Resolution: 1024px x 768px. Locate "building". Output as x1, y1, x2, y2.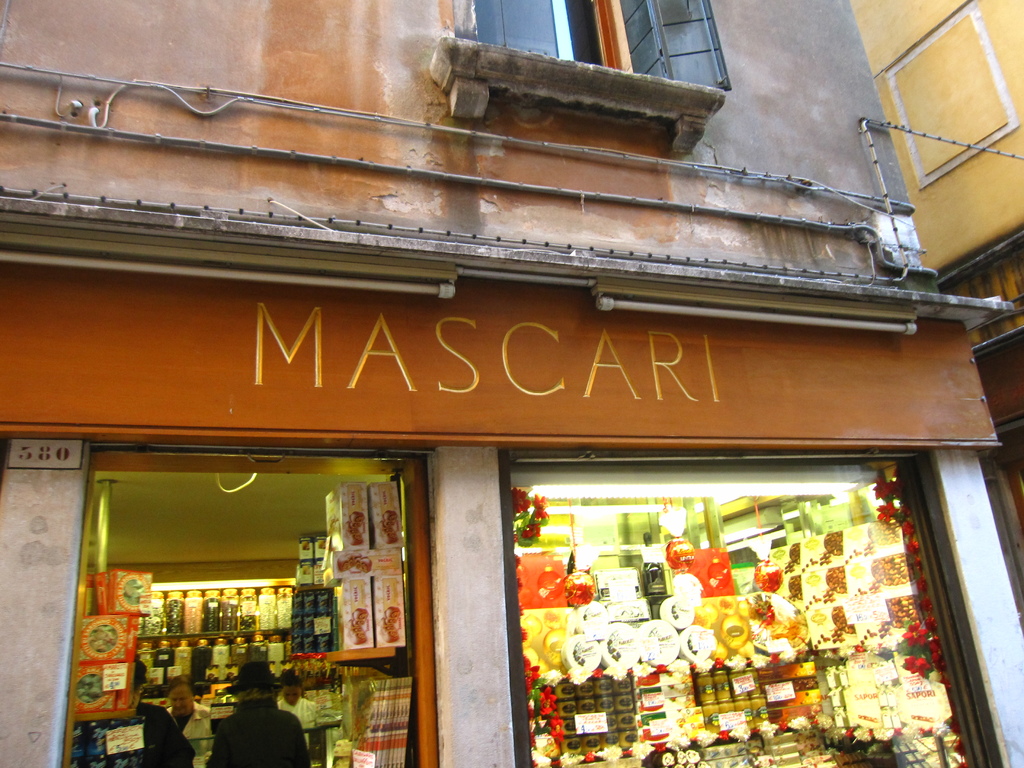
851, 0, 1023, 549.
